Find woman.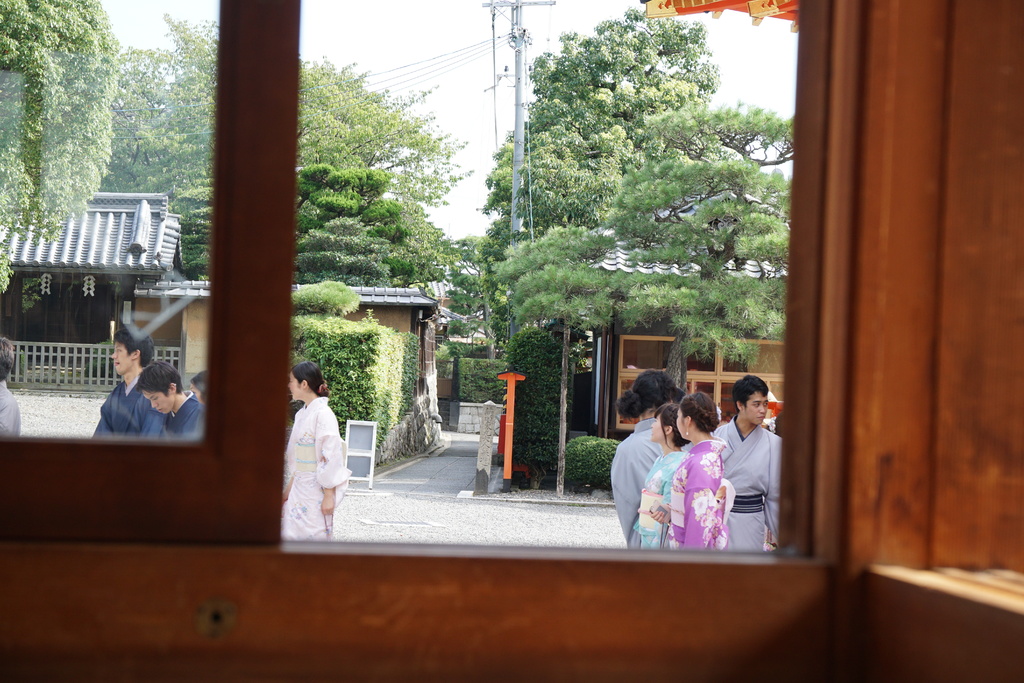
632,404,689,547.
